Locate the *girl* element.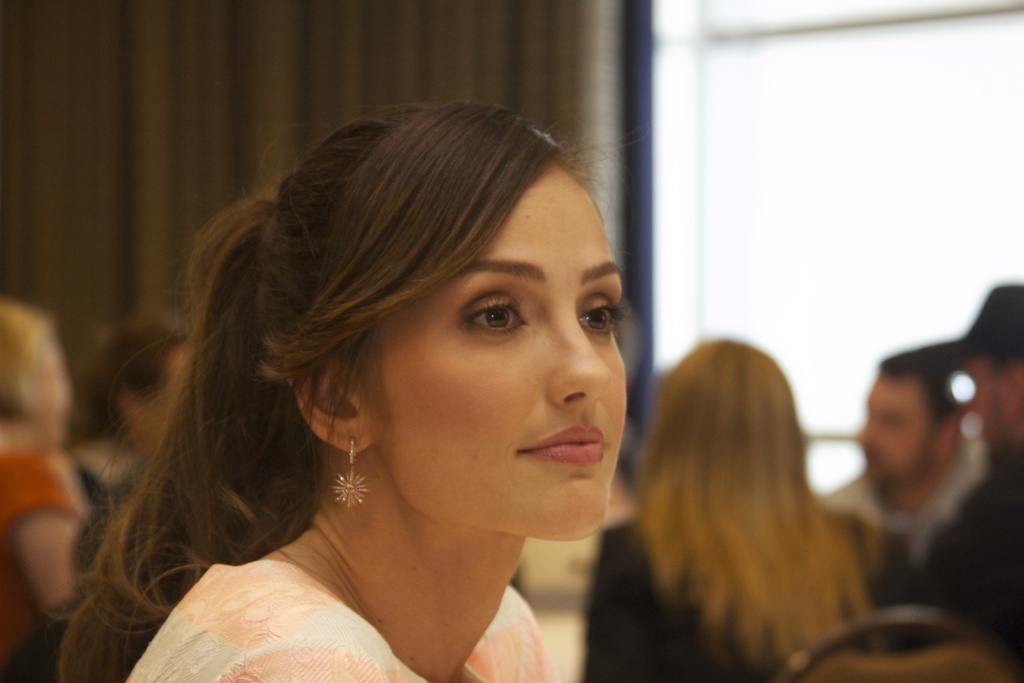
Element bbox: crop(42, 85, 648, 682).
